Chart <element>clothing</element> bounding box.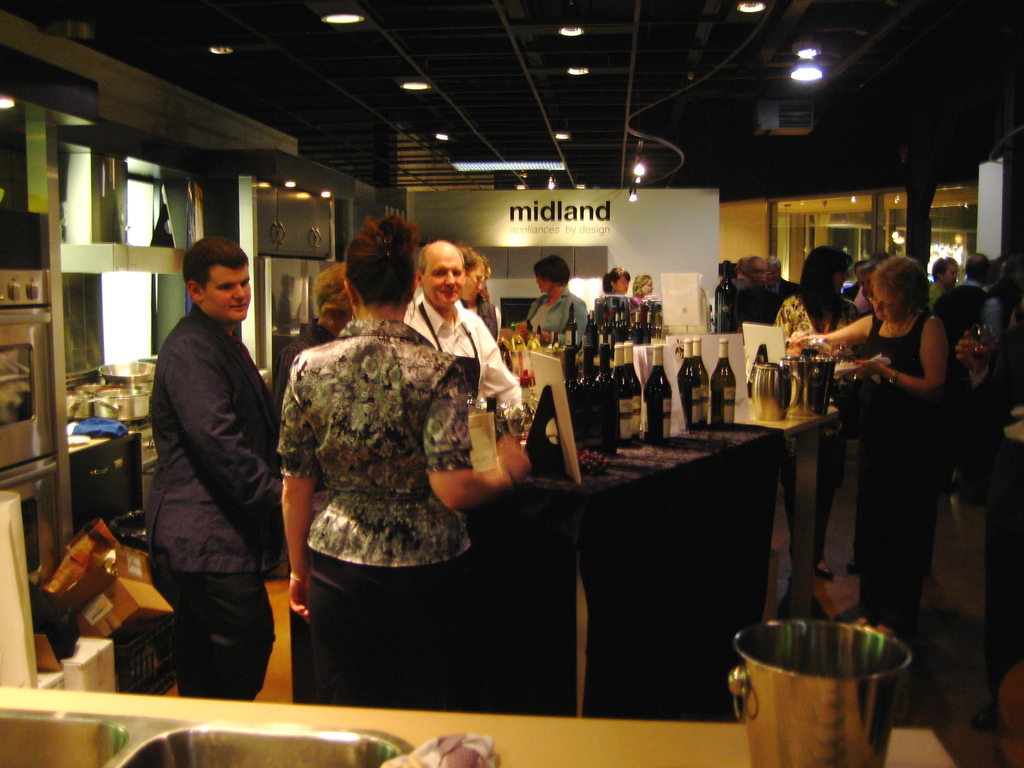
Charted: (765,292,867,557).
